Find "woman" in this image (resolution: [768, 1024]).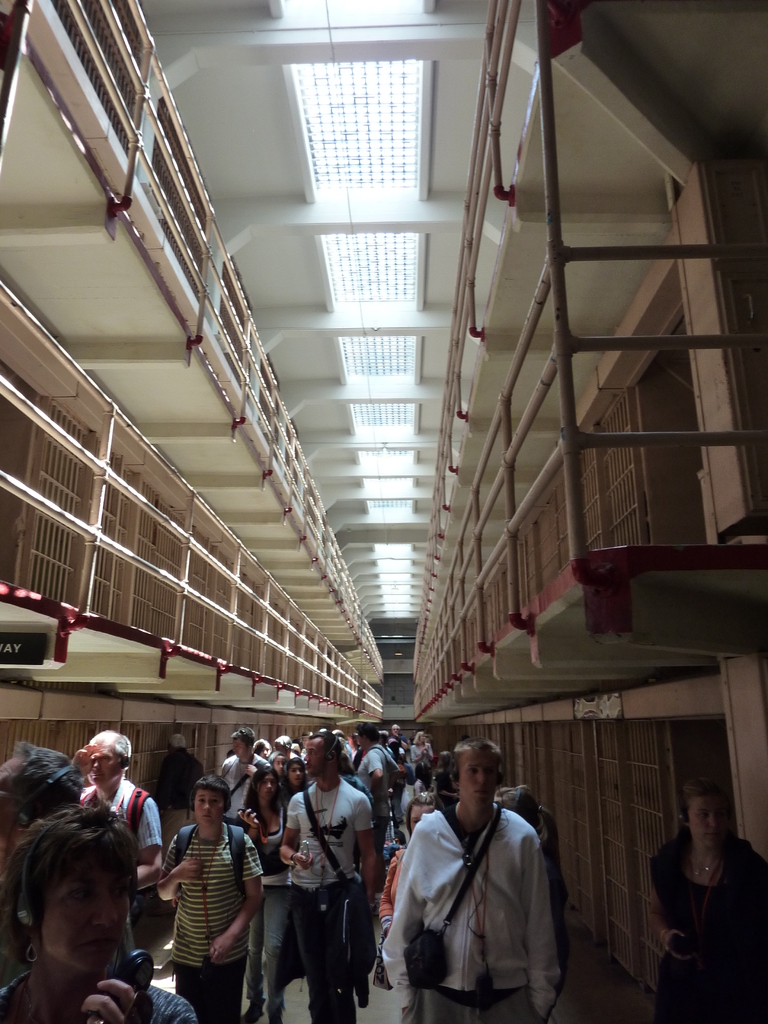
locate(235, 769, 292, 865).
